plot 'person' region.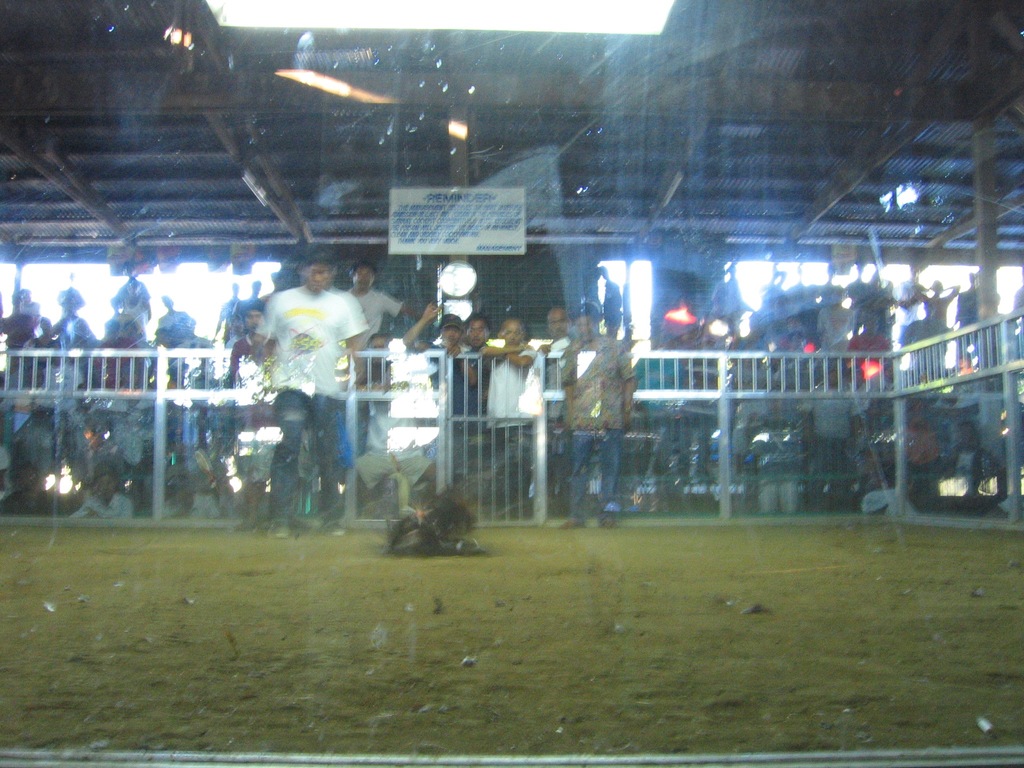
Plotted at left=166, top=294, right=204, bottom=351.
